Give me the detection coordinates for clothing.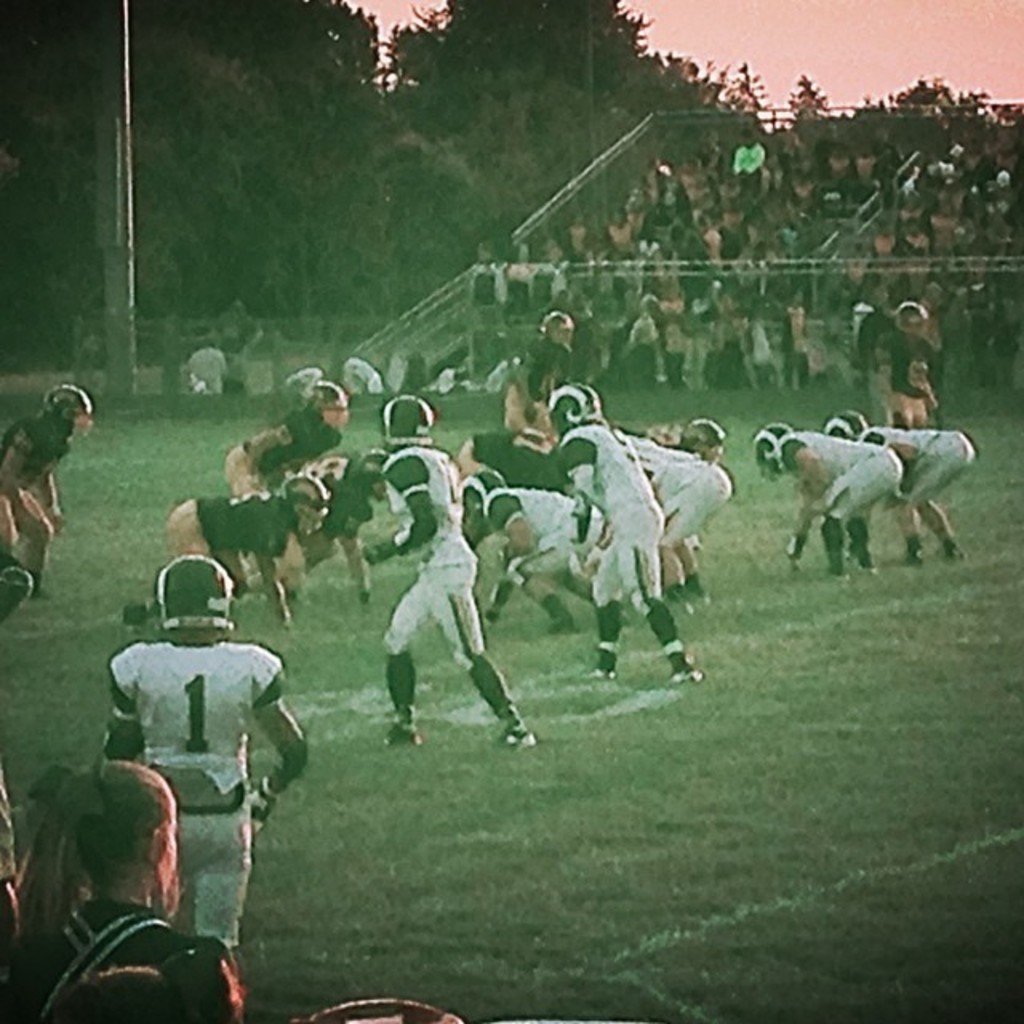
[x1=520, y1=342, x2=571, y2=432].
